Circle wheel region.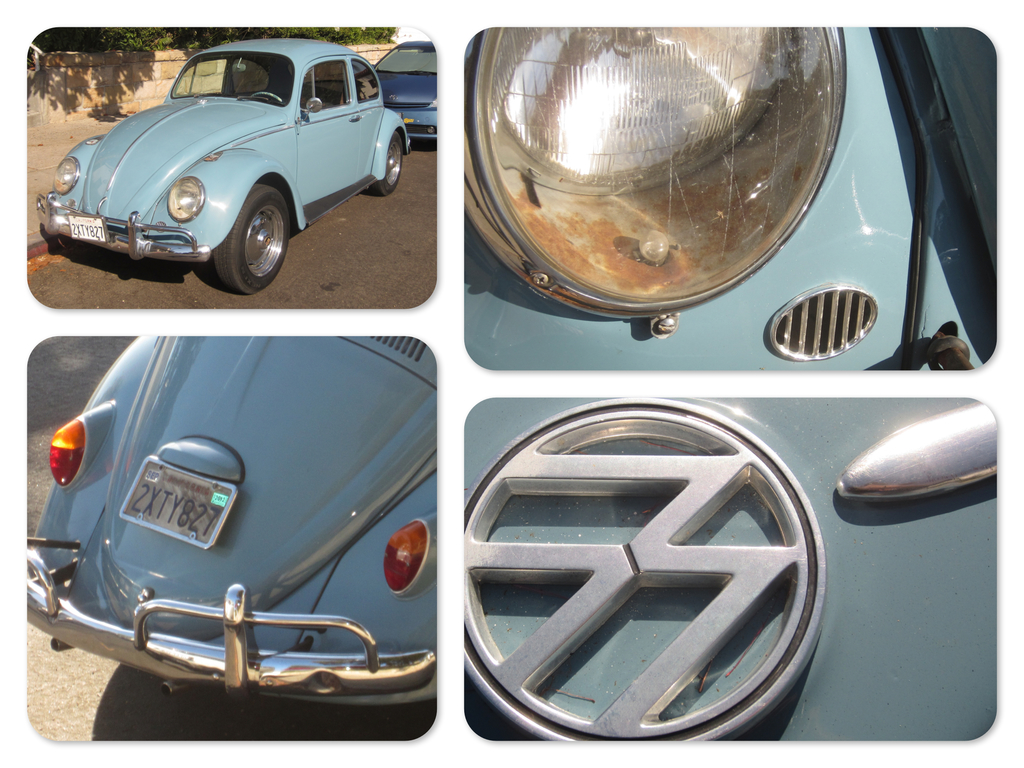
Region: crop(252, 92, 285, 103).
